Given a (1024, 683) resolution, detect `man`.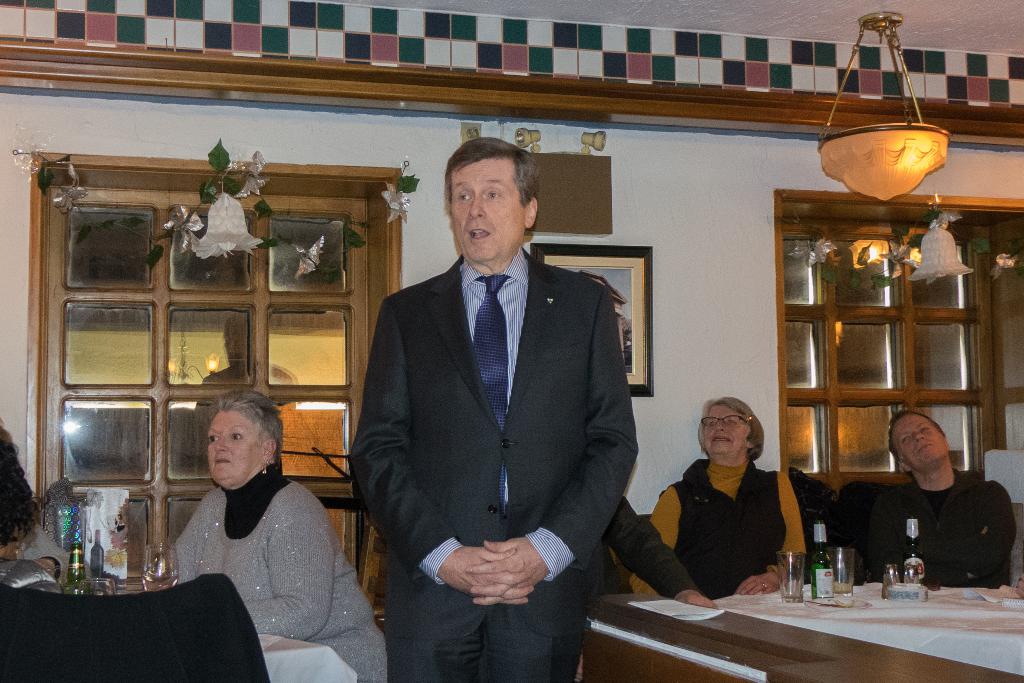
bbox=[868, 404, 1016, 589].
